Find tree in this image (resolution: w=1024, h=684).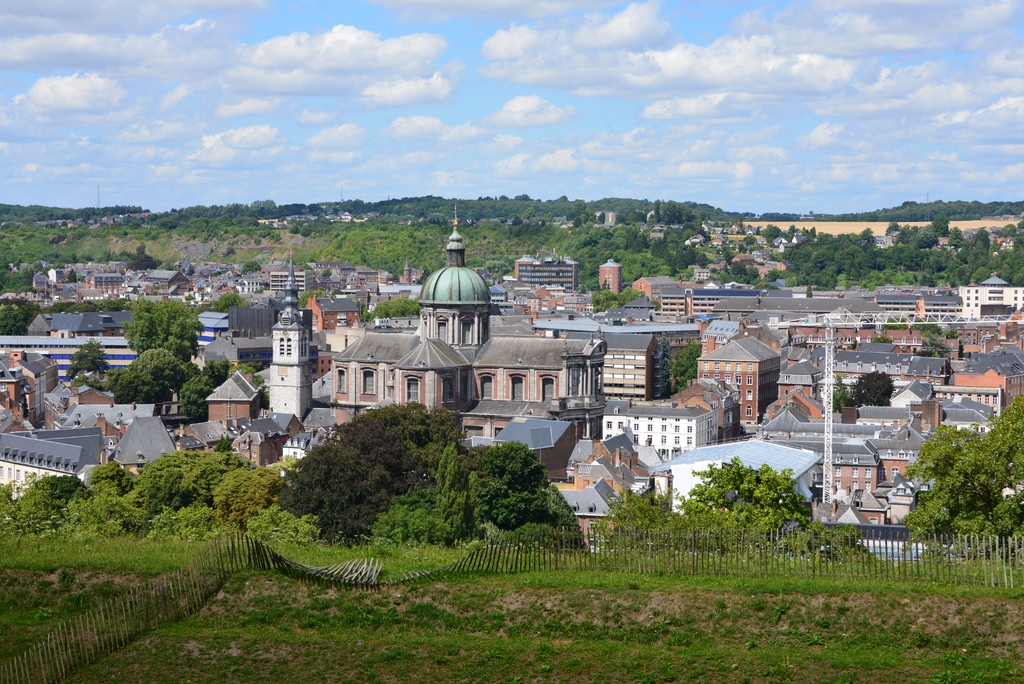
locate(127, 254, 156, 273).
